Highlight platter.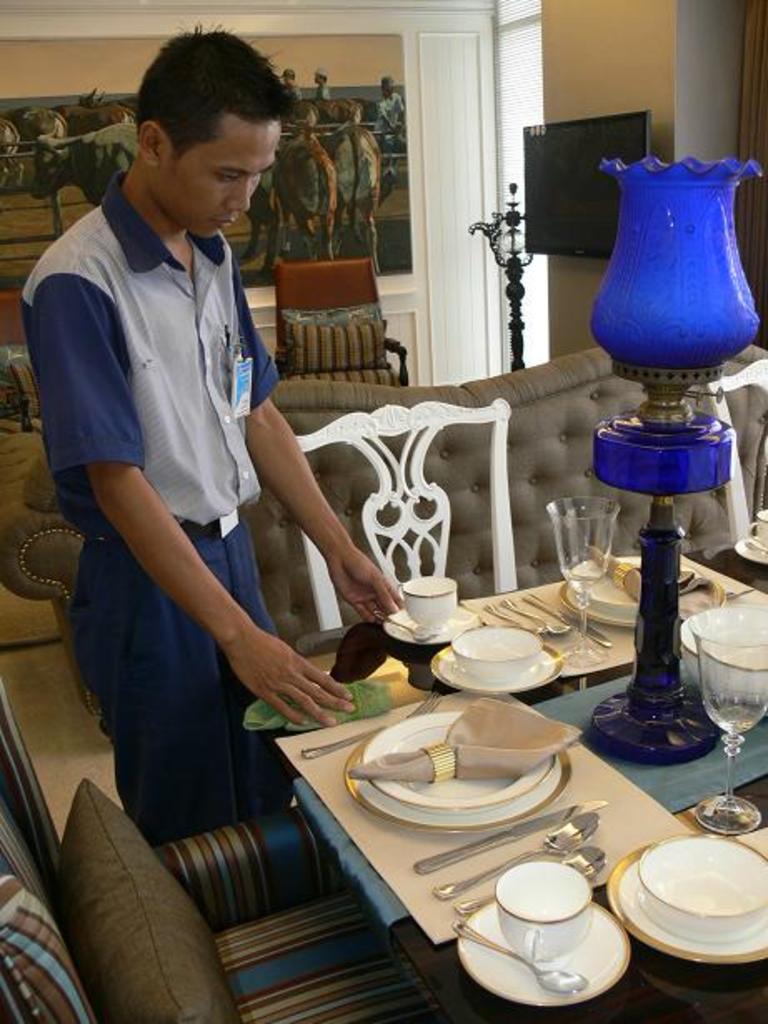
Highlighted region: bbox=[683, 603, 766, 703].
